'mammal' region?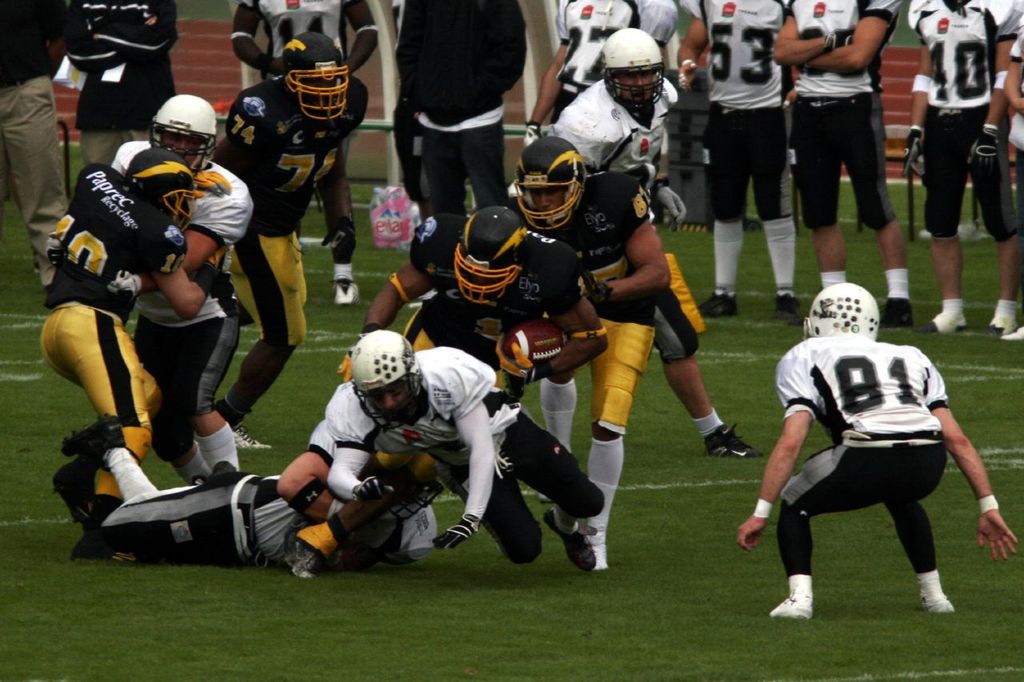
[left=62, top=419, right=439, bottom=573]
